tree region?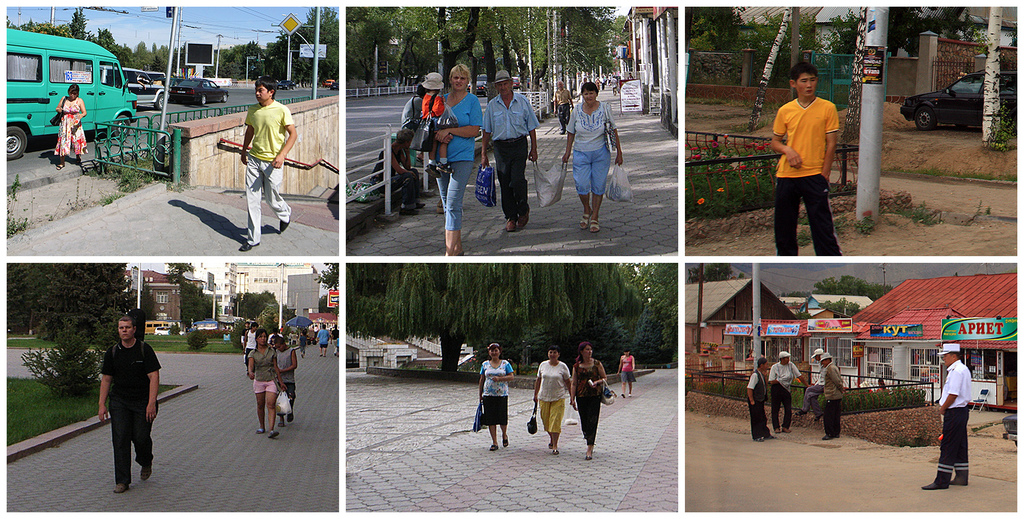
601 261 660 373
